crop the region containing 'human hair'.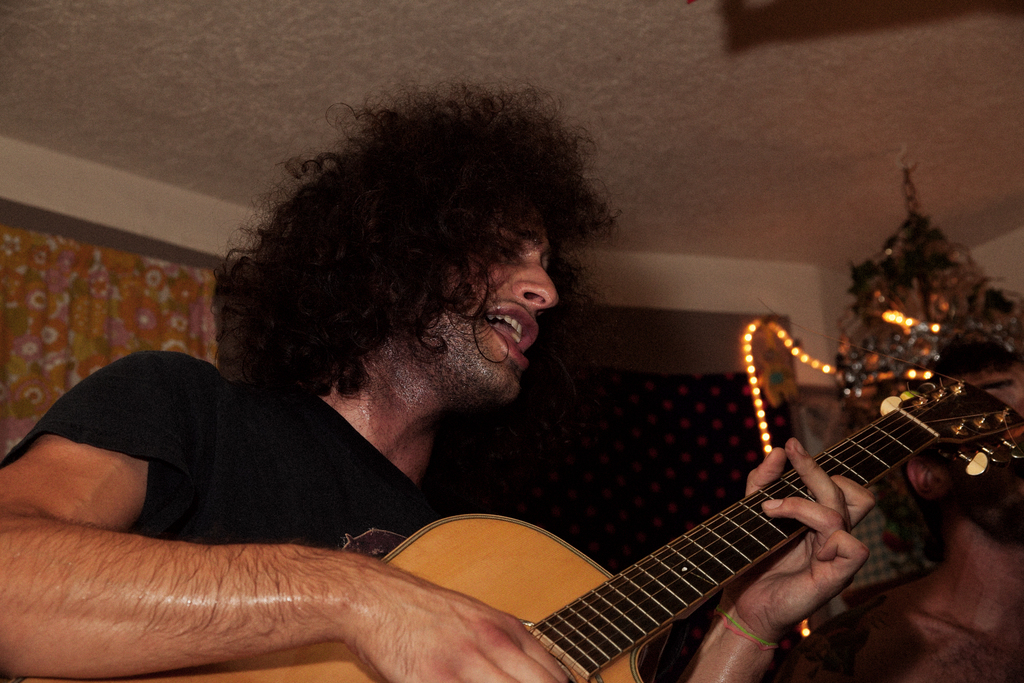
Crop region: Rect(221, 88, 624, 413).
